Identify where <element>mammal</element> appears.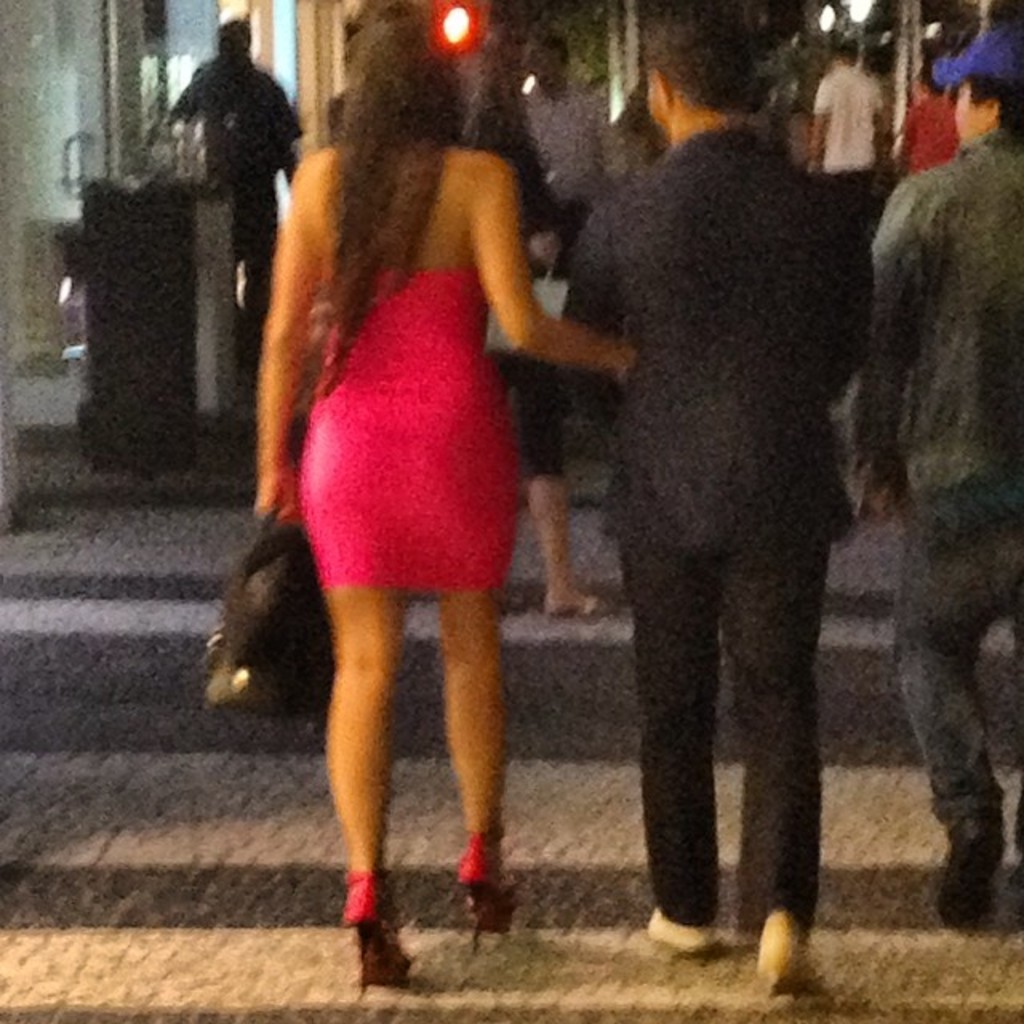
Appears at region(160, 21, 304, 302).
